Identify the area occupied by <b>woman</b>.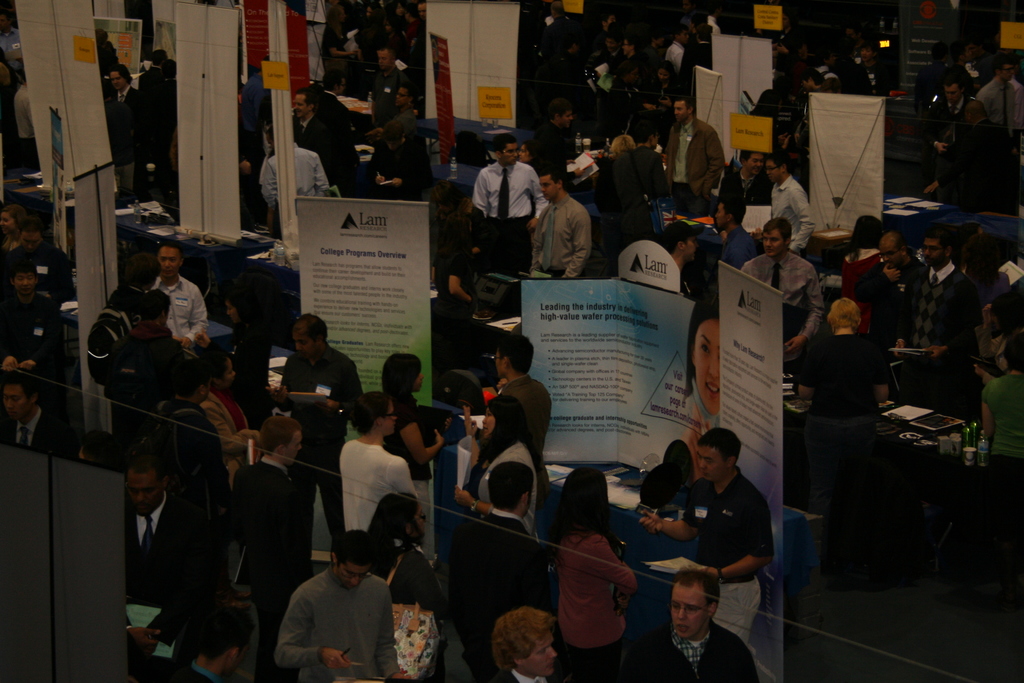
Area: [840, 213, 884, 332].
